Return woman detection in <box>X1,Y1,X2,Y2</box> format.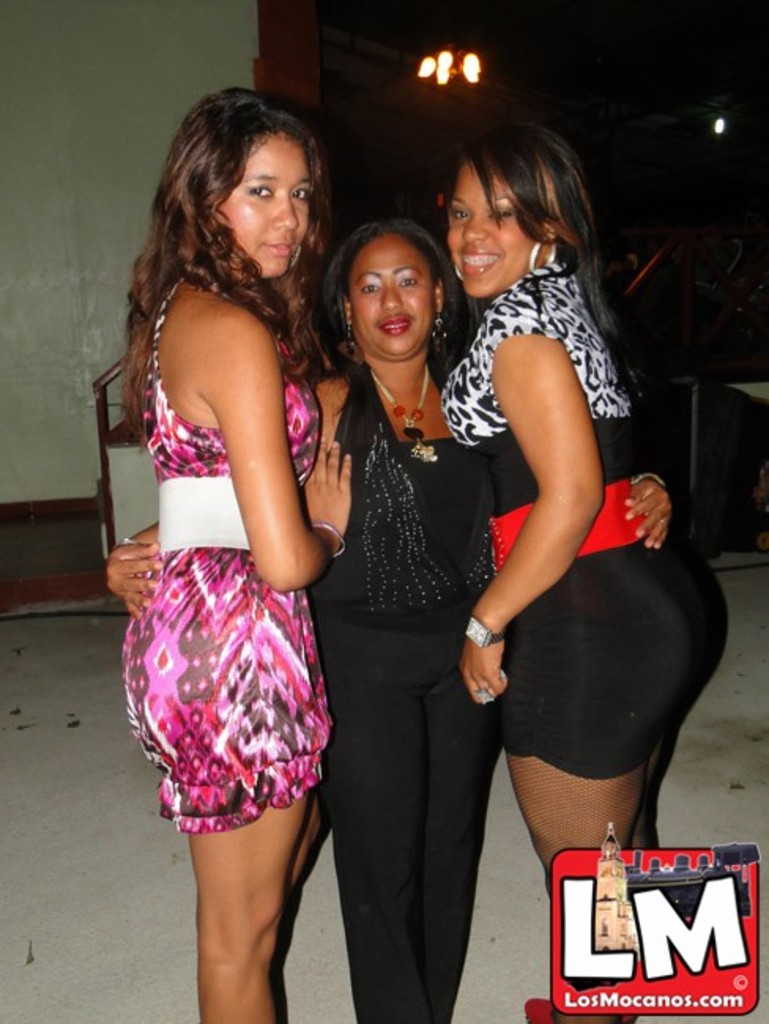
<box>98,110,690,1022</box>.
